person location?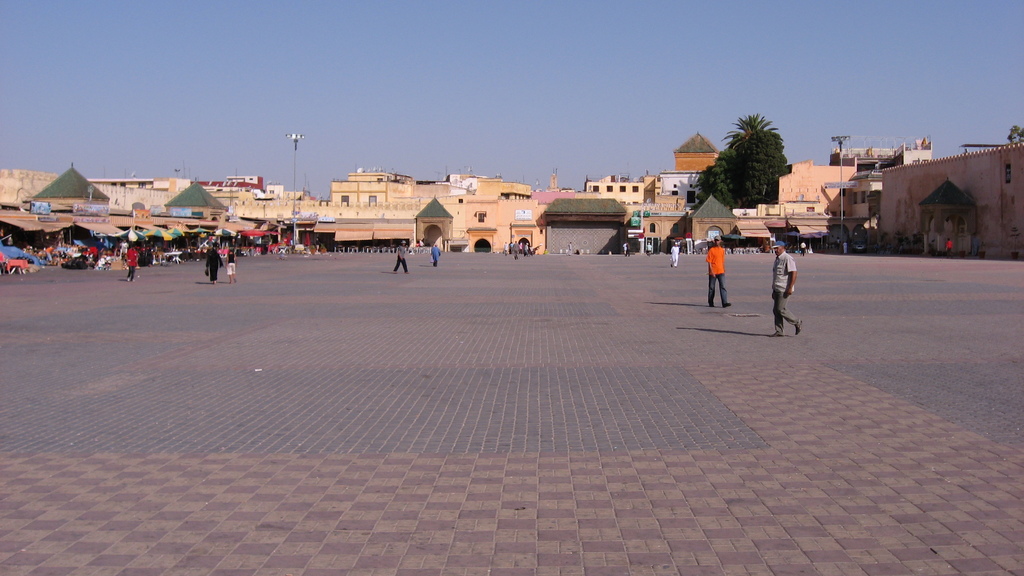
(672,241,681,264)
